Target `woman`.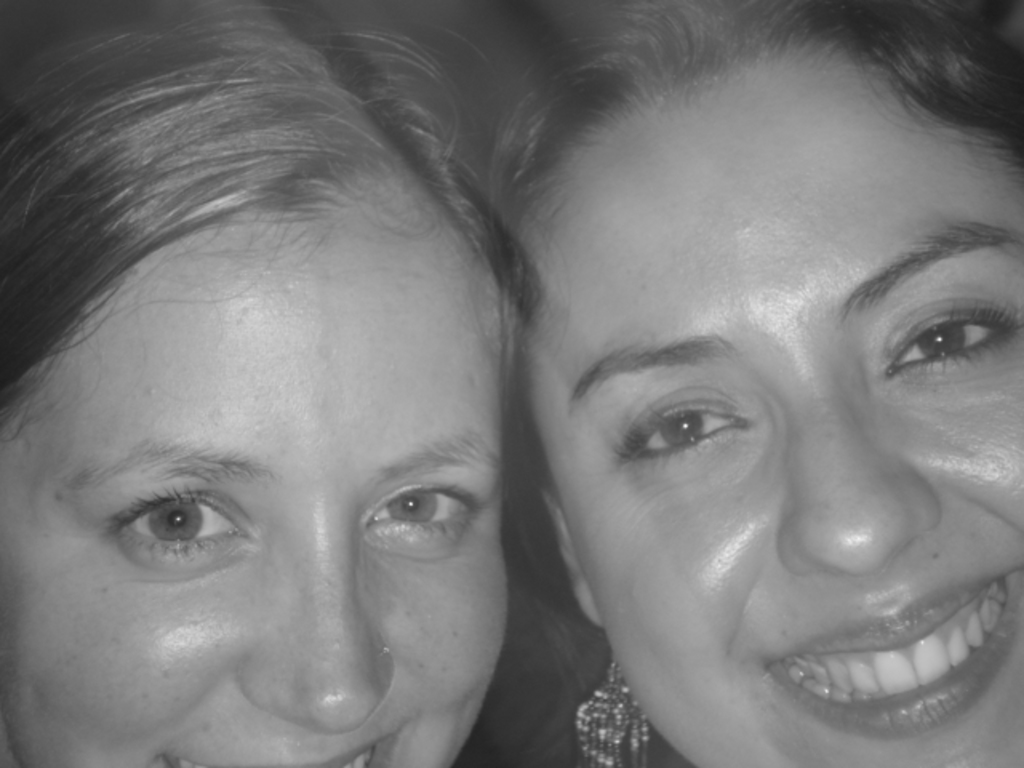
Target region: pyautogui.locateOnScreen(376, 0, 1023, 767).
